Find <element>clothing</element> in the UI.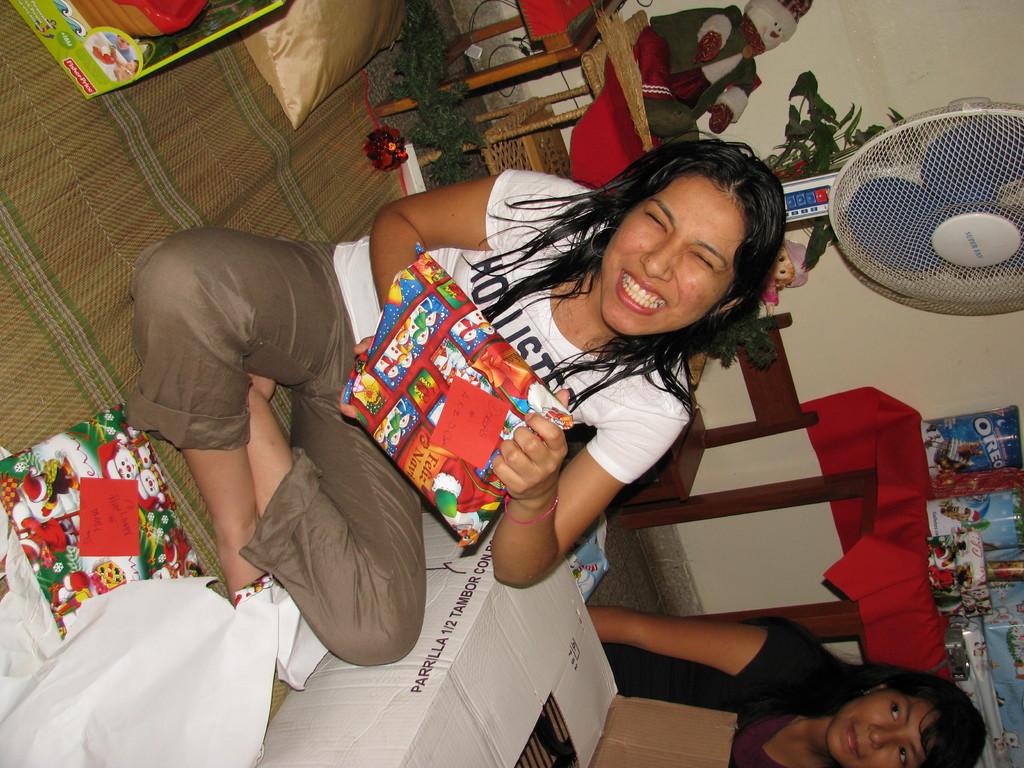
UI element at BBox(333, 176, 687, 502).
